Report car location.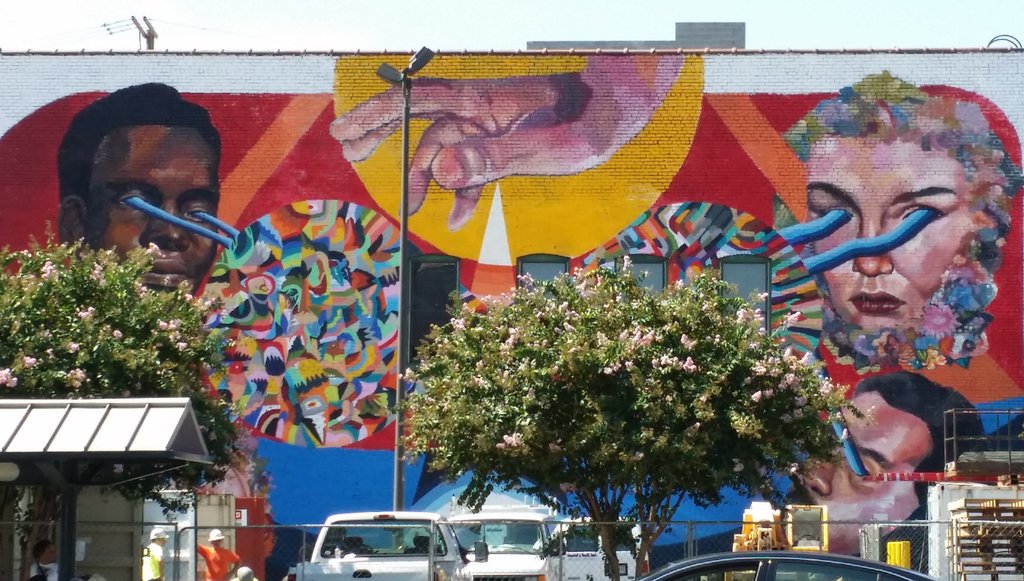
Report: x1=641, y1=550, x2=932, y2=580.
